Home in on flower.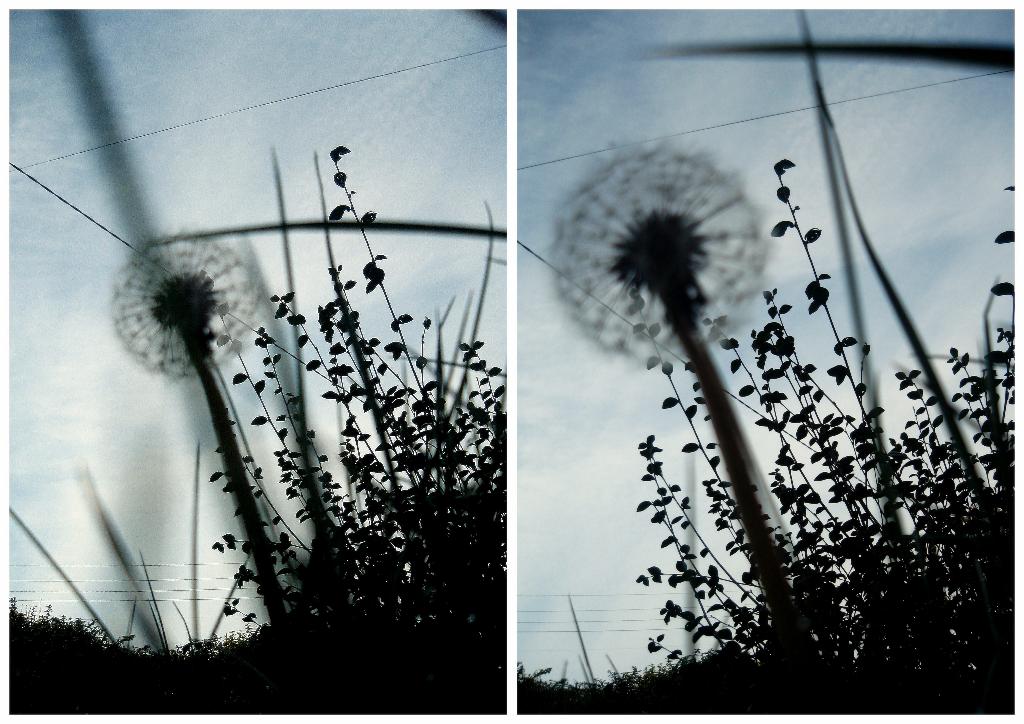
Homed in at left=582, top=163, right=739, bottom=314.
